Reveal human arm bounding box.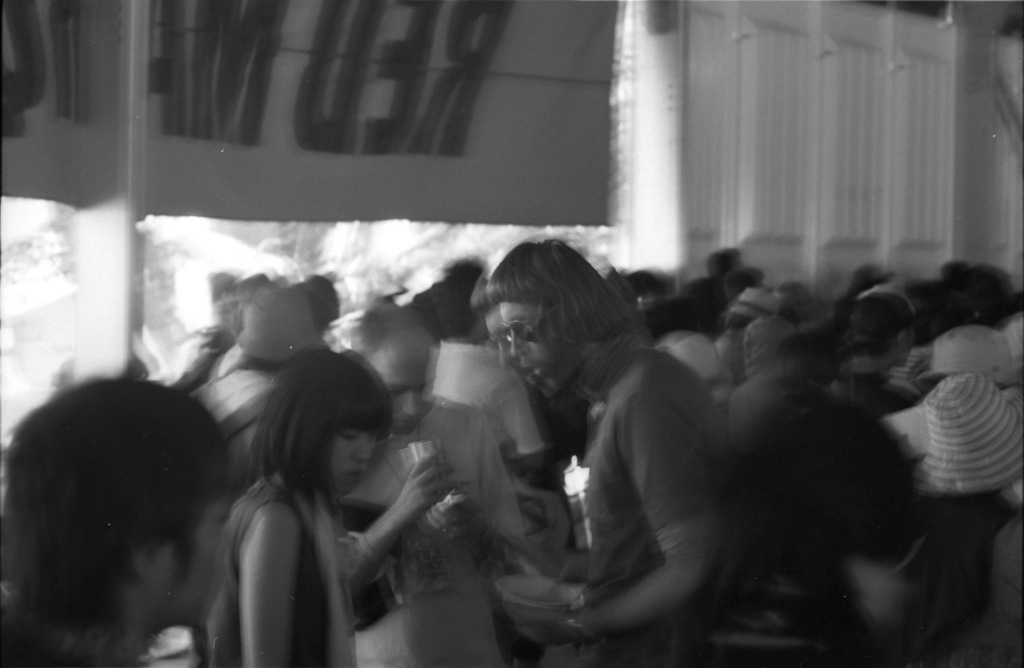
Revealed: l=348, t=442, r=460, b=597.
